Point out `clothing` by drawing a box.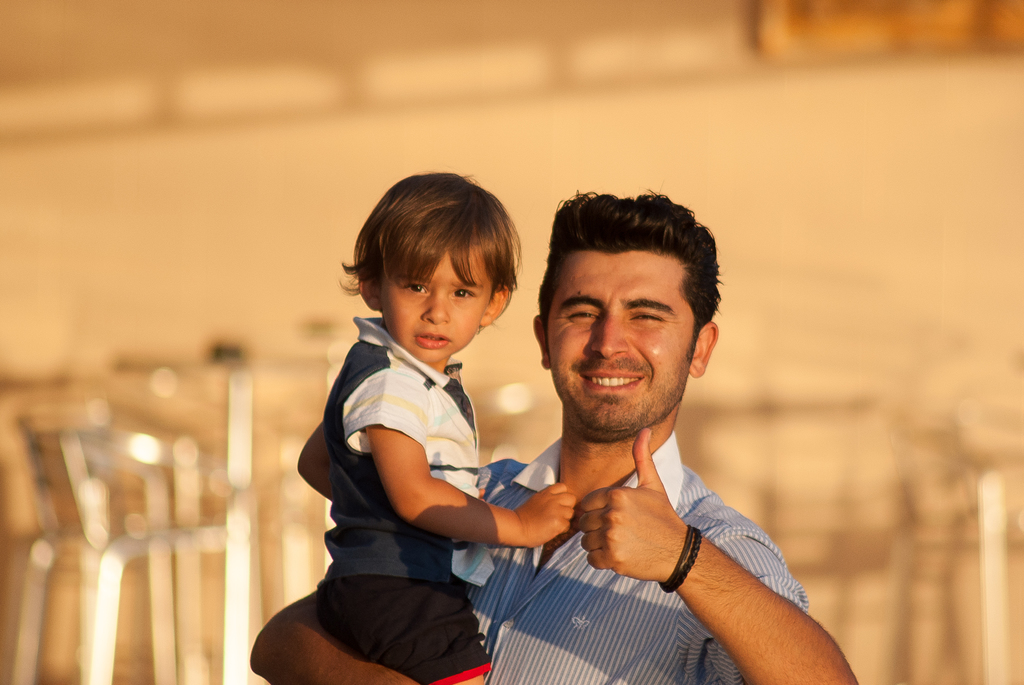
Rect(479, 437, 806, 684).
